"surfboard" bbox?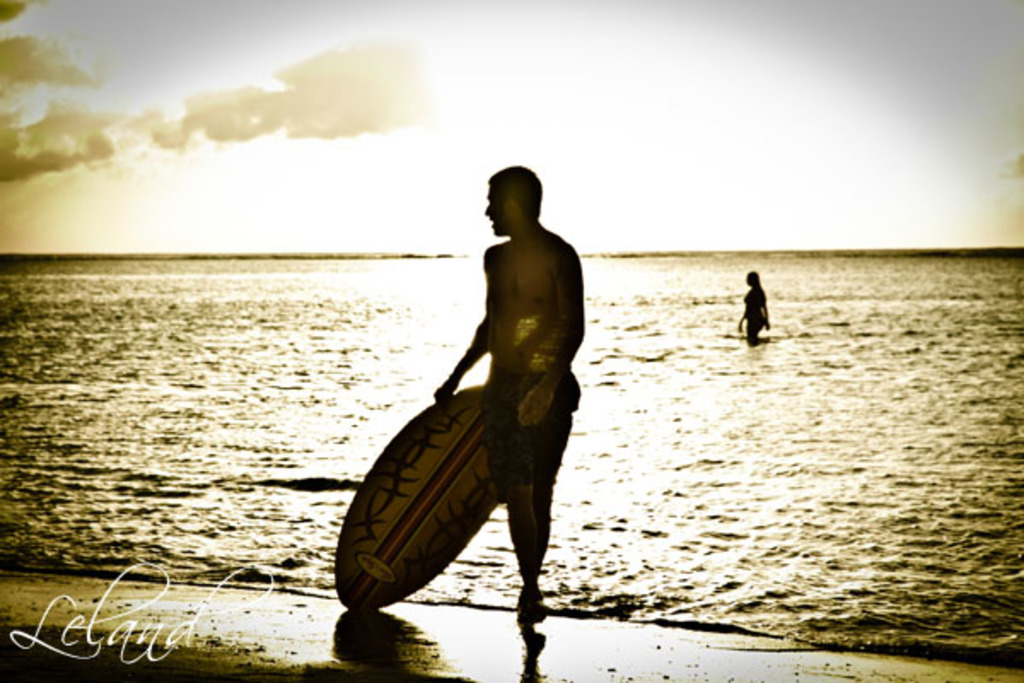
bbox(333, 384, 507, 608)
